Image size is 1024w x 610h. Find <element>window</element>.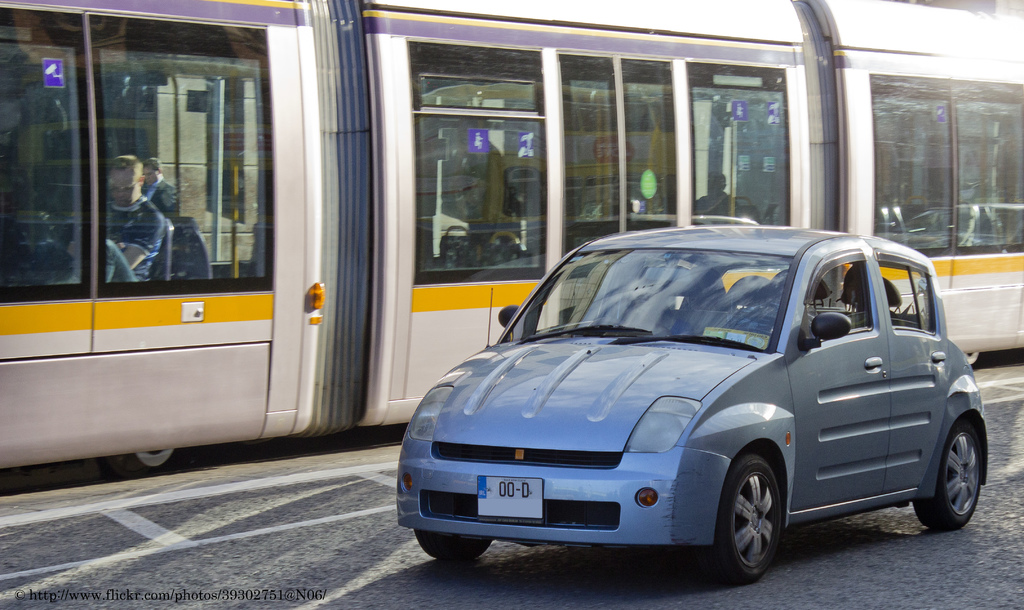
bbox(868, 79, 1023, 252).
